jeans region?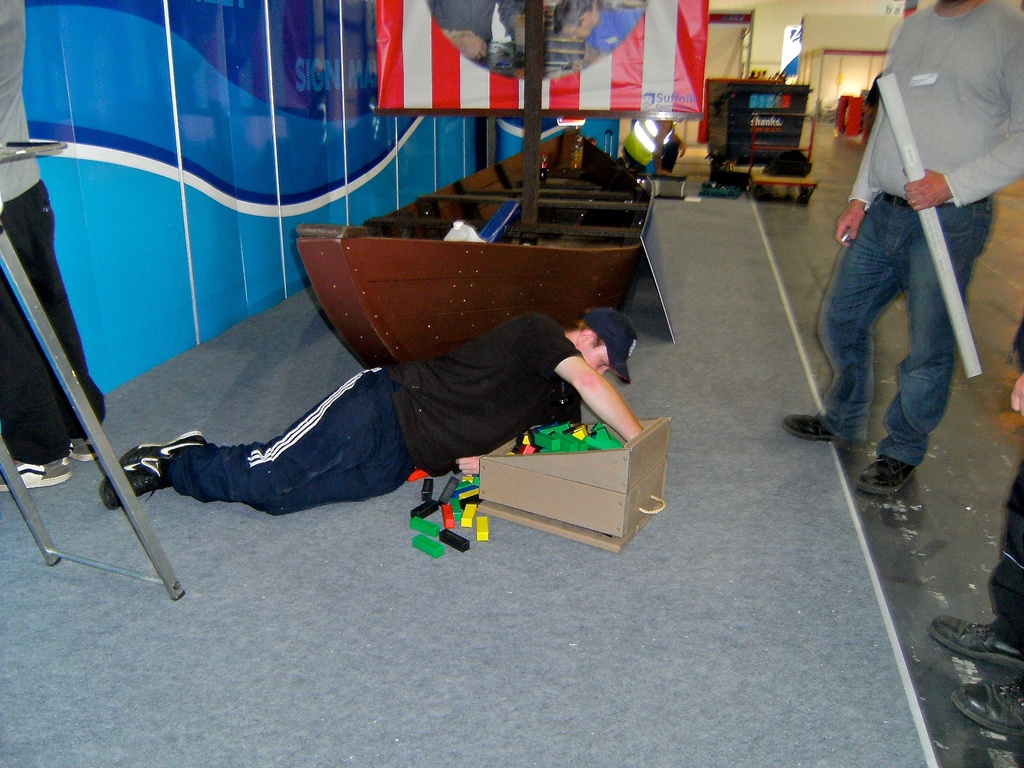
Rect(823, 188, 979, 495)
